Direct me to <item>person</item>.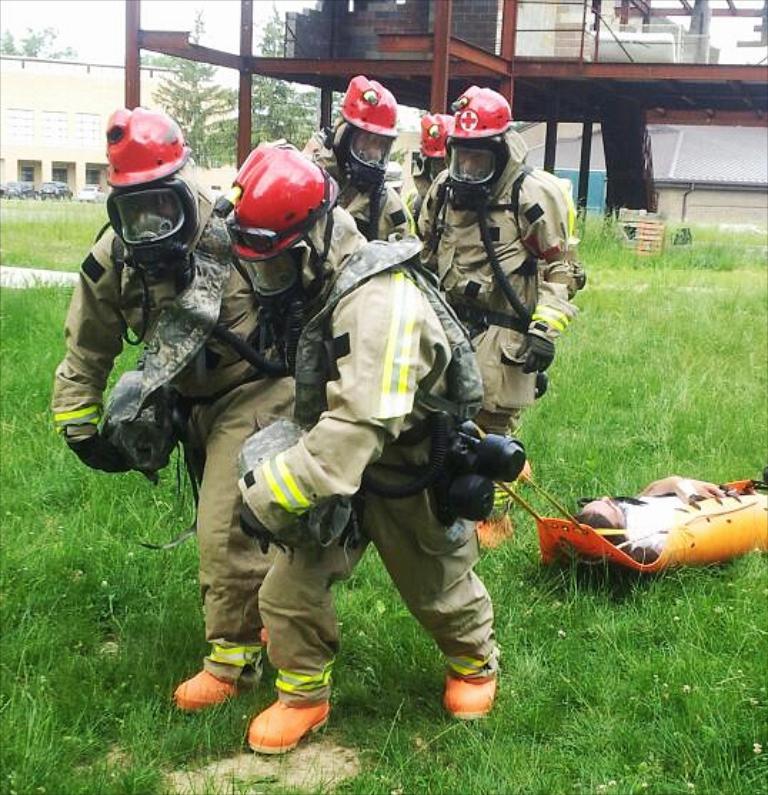
Direction: (left=53, top=104, right=298, bottom=714).
